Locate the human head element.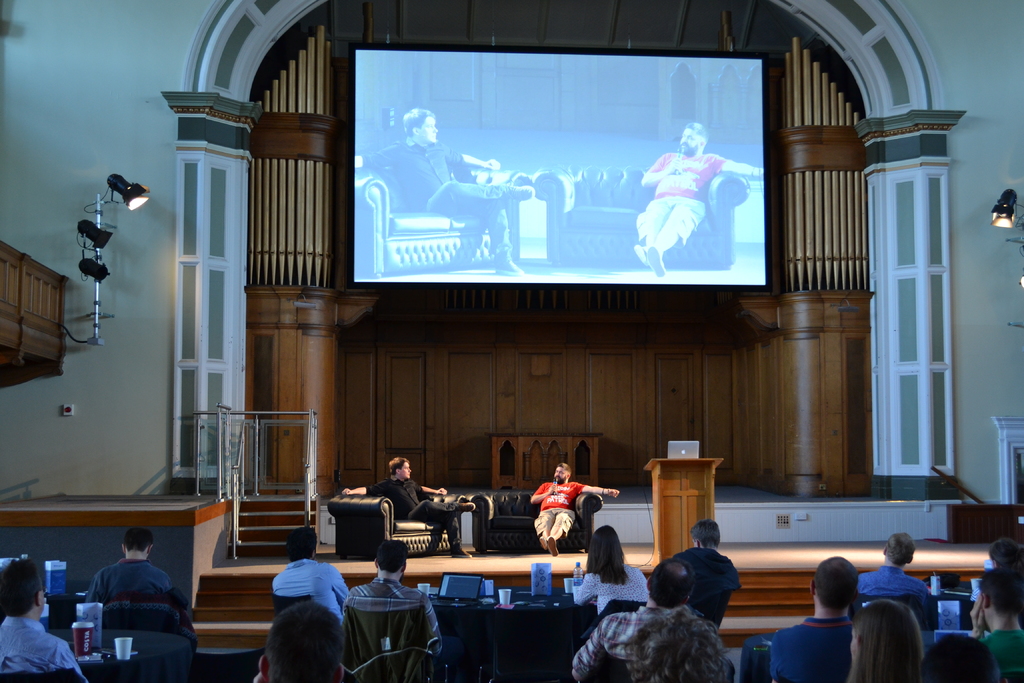
Element bbox: box=[256, 597, 348, 682].
